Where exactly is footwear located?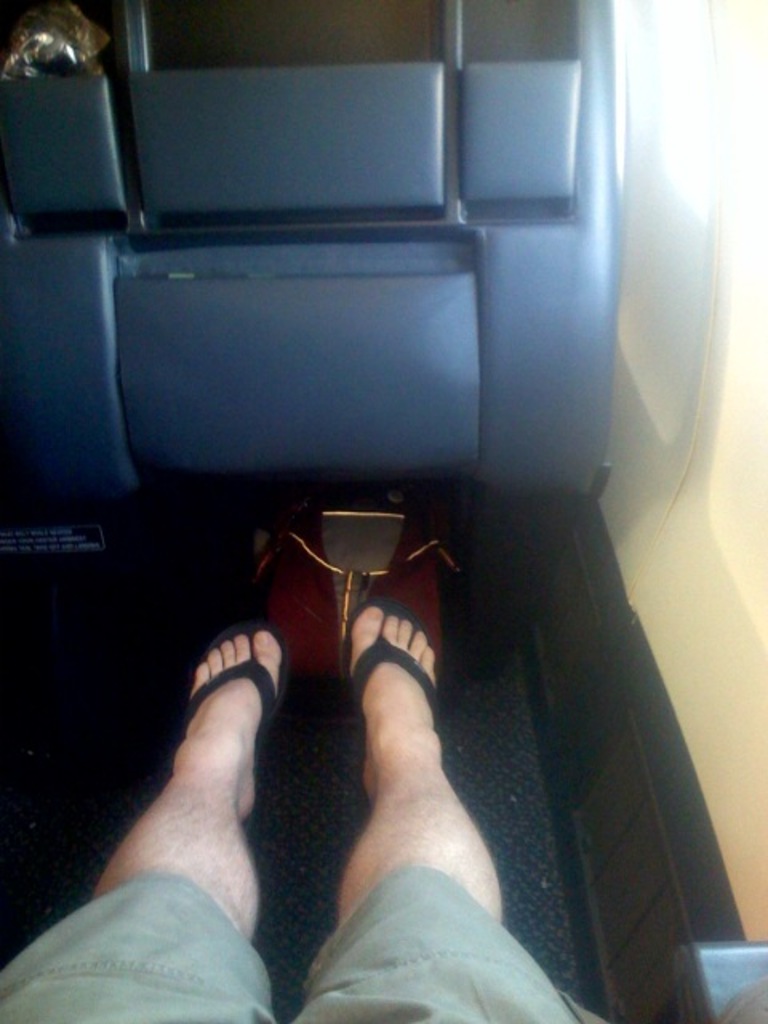
Its bounding box is [left=339, top=603, right=434, bottom=784].
